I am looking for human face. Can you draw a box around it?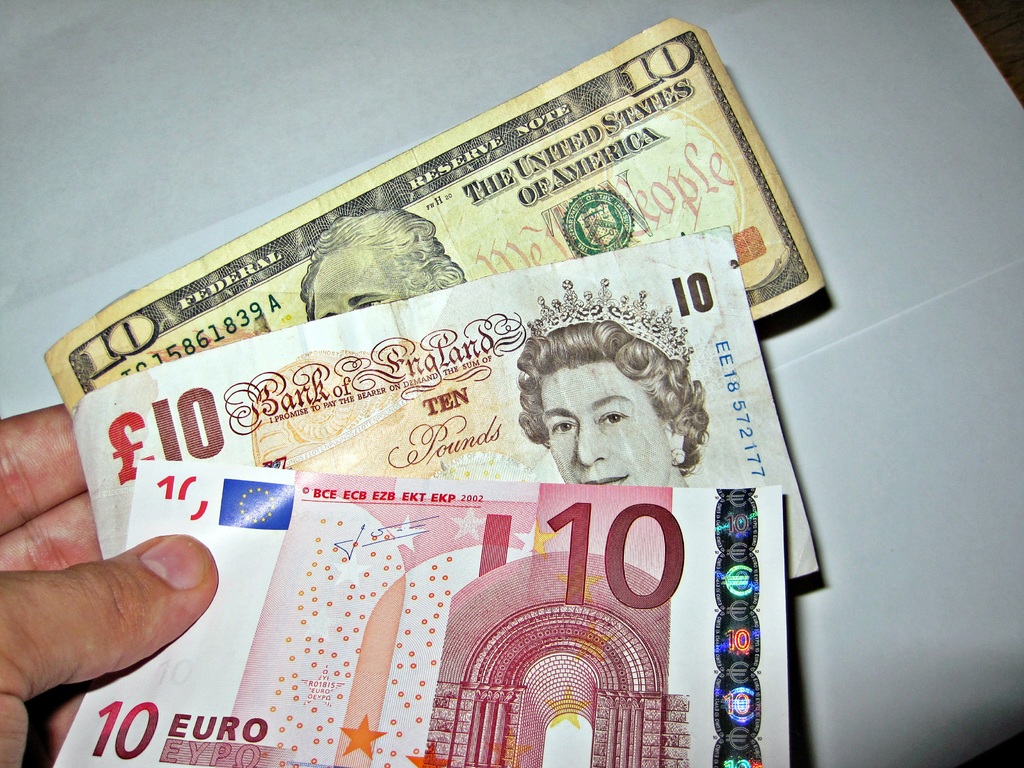
Sure, the bounding box is {"left": 540, "top": 362, "right": 673, "bottom": 490}.
